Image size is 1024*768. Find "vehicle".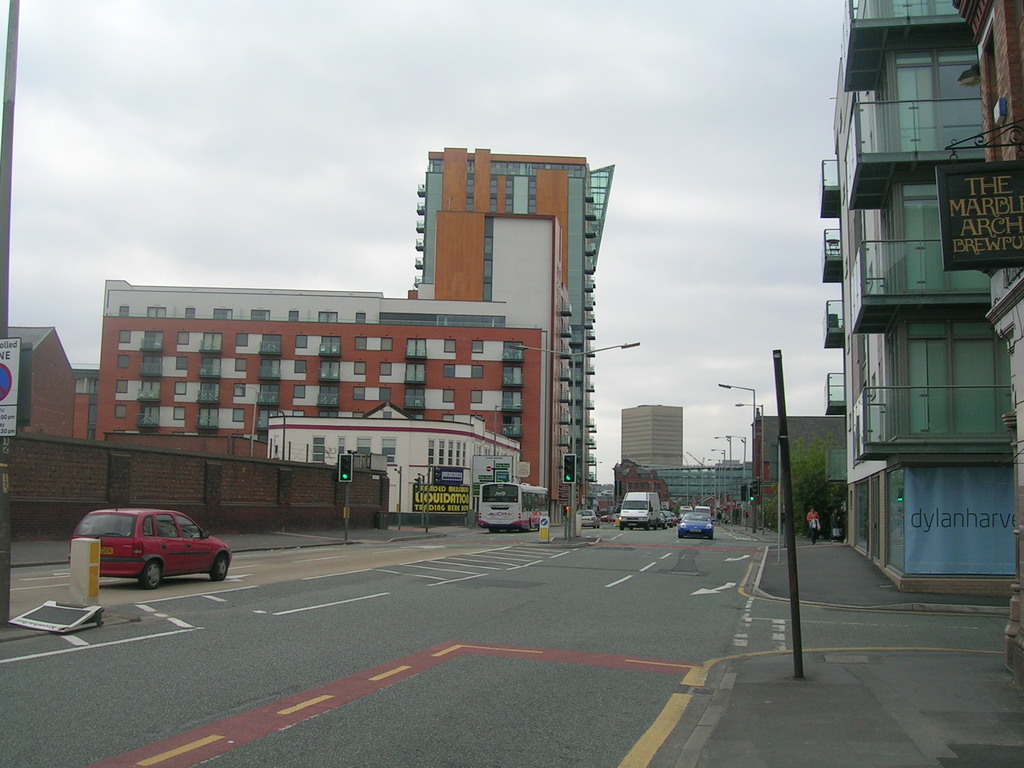
bbox=[693, 506, 713, 512].
